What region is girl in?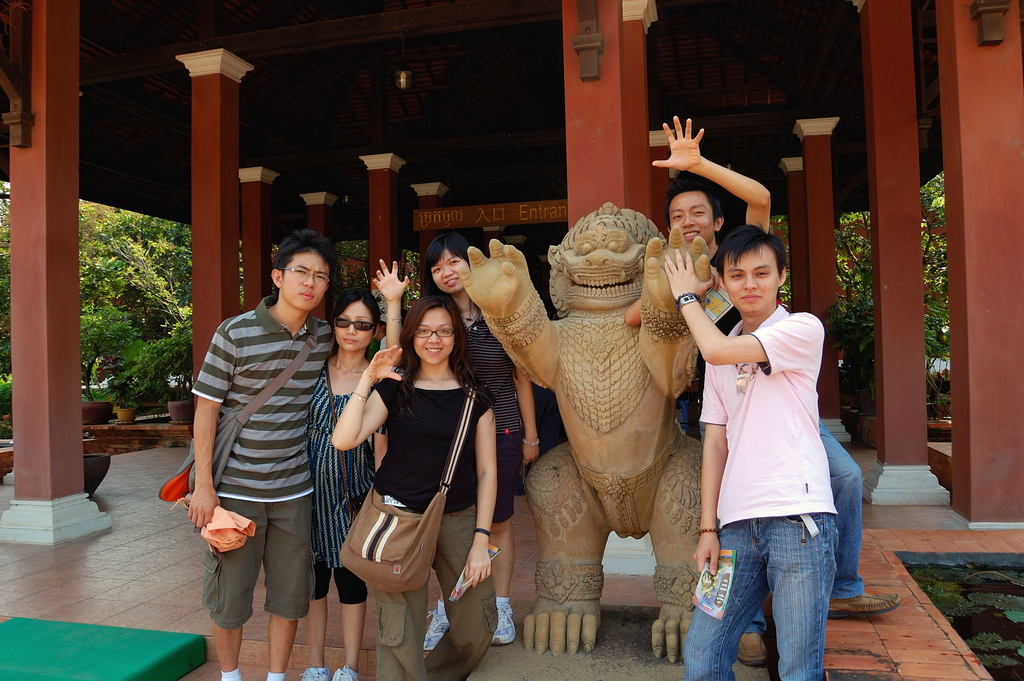
left=332, top=293, right=499, bottom=680.
